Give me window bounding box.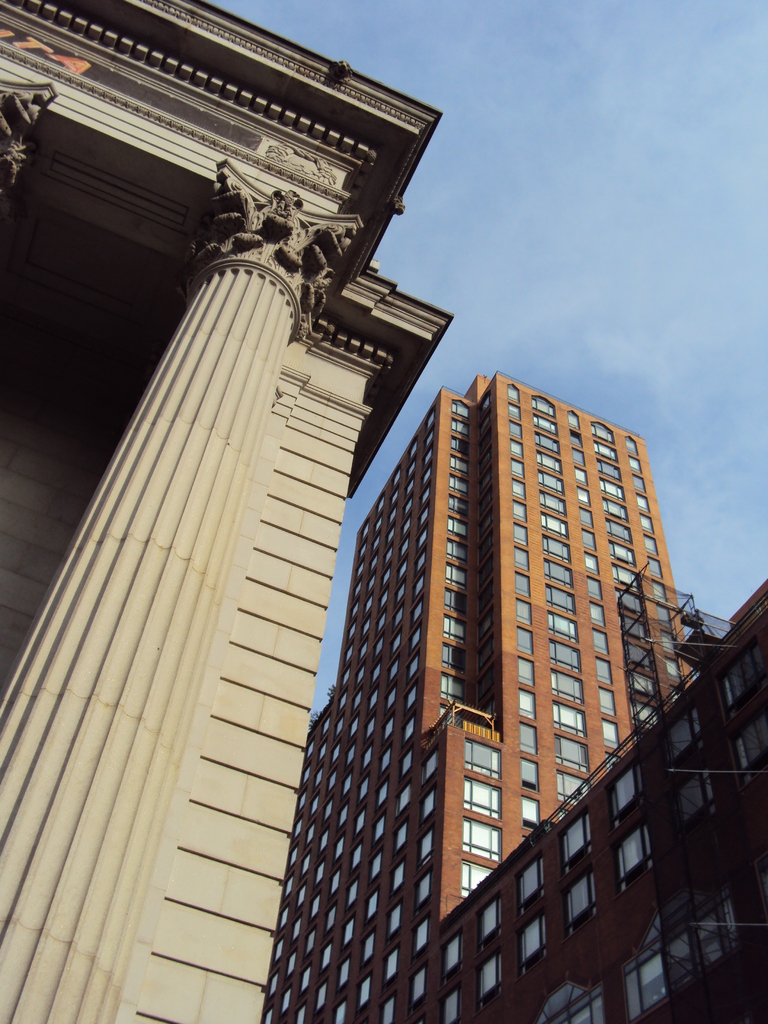
{"x1": 544, "y1": 605, "x2": 577, "y2": 650}.
